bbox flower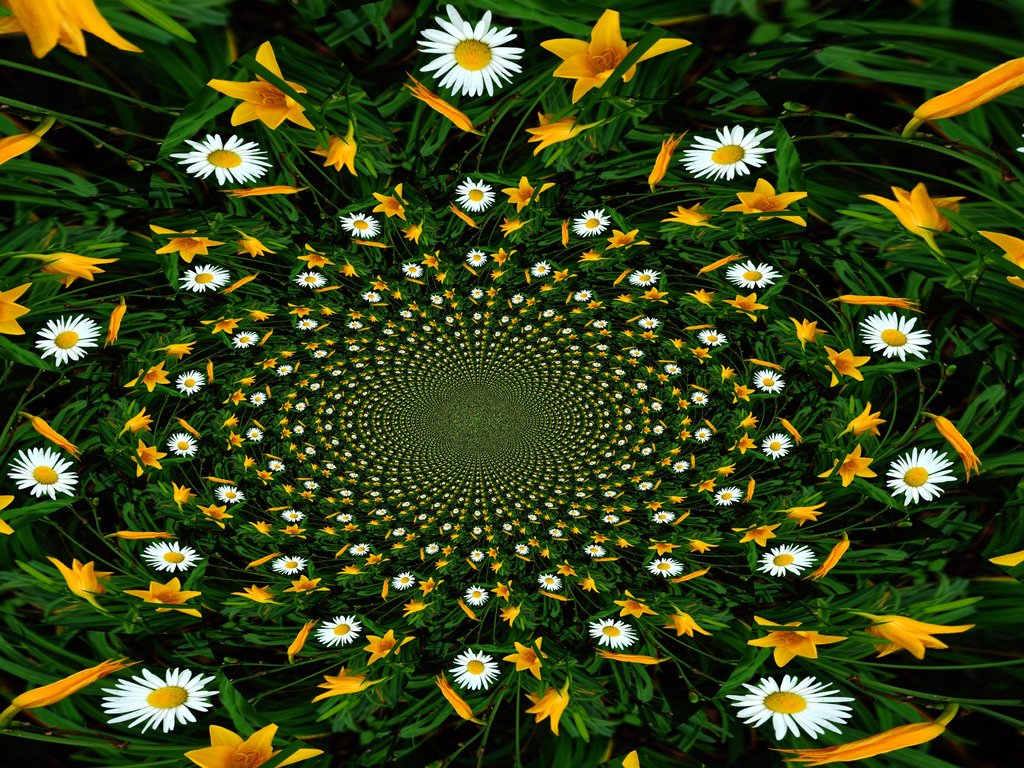
left=668, top=338, right=682, bottom=351
